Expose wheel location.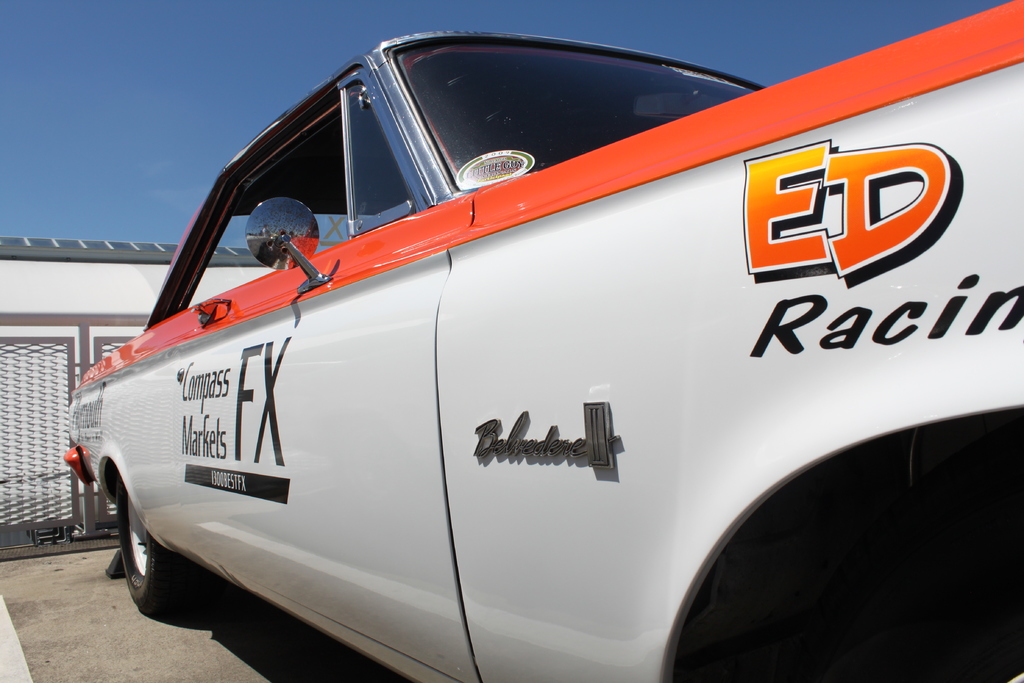
Exposed at crop(106, 495, 173, 618).
